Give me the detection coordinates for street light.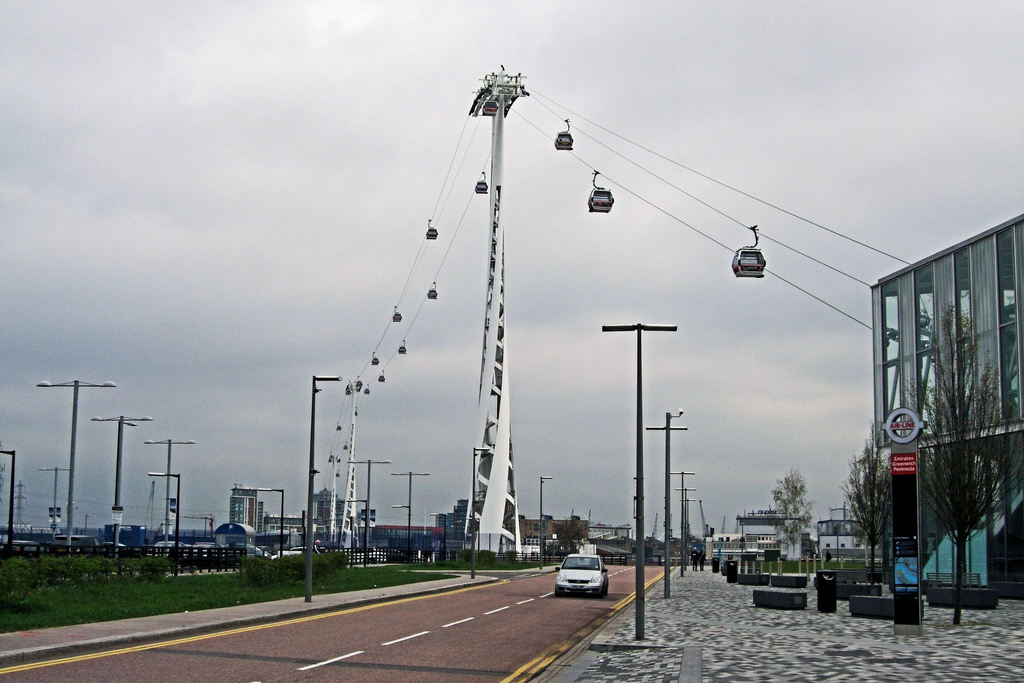
[600,317,681,641].
